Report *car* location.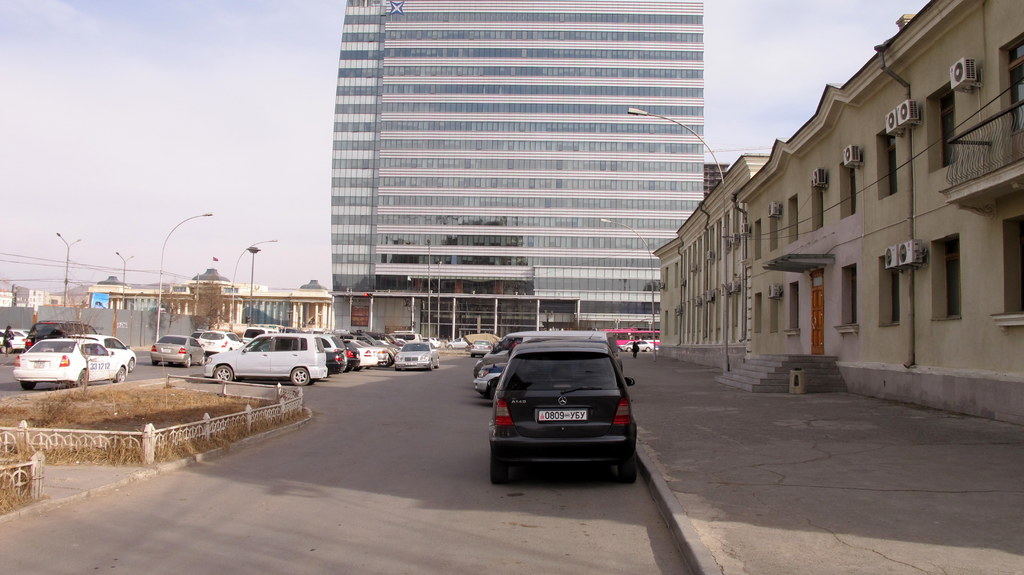
Report: detection(61, 335, 138, 371).
